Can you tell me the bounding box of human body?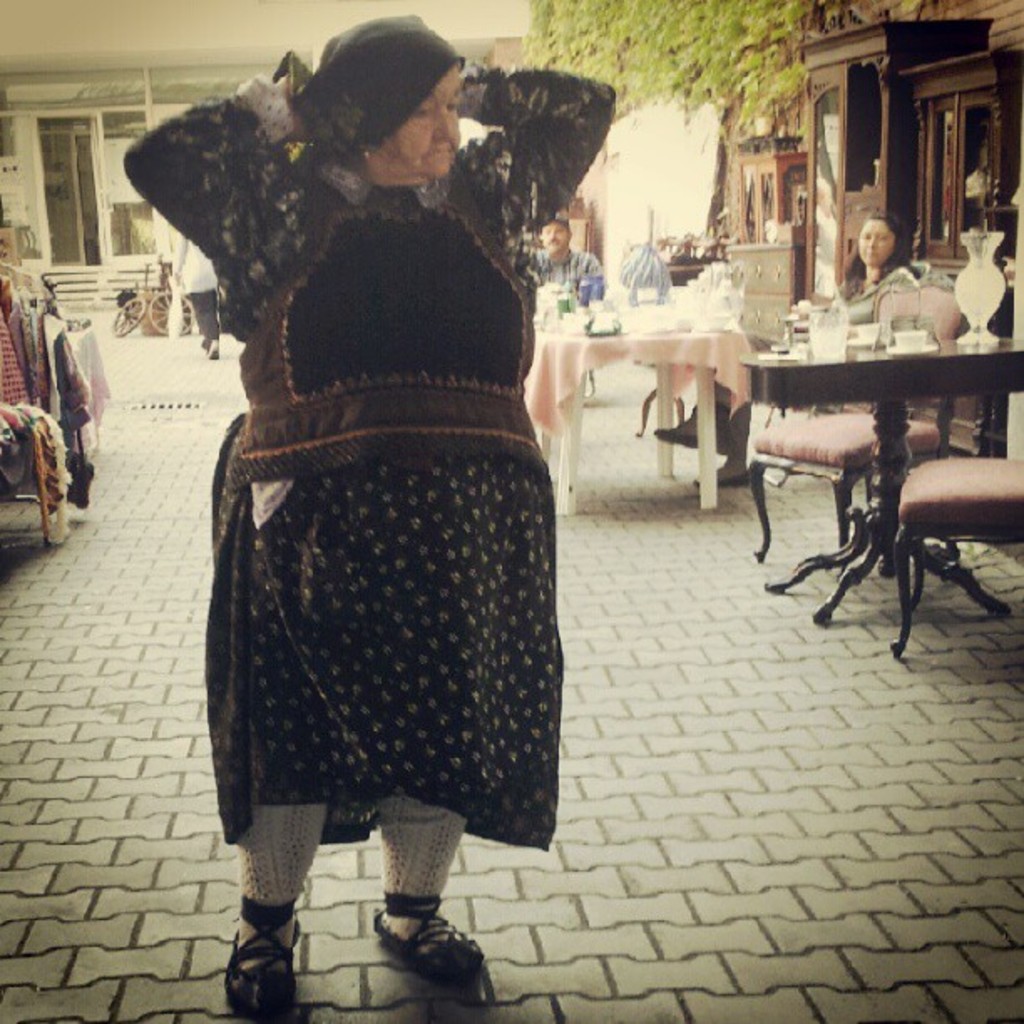
161/37/592/969.
